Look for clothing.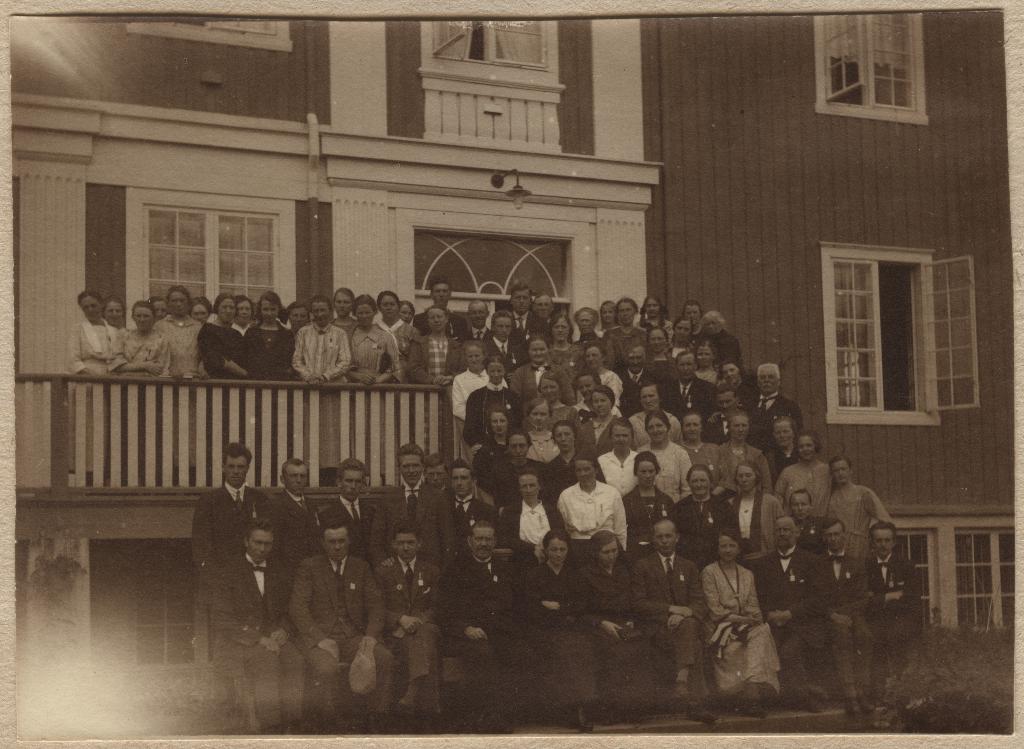
Found: left=621, top=367, right=658, bottom=411.
